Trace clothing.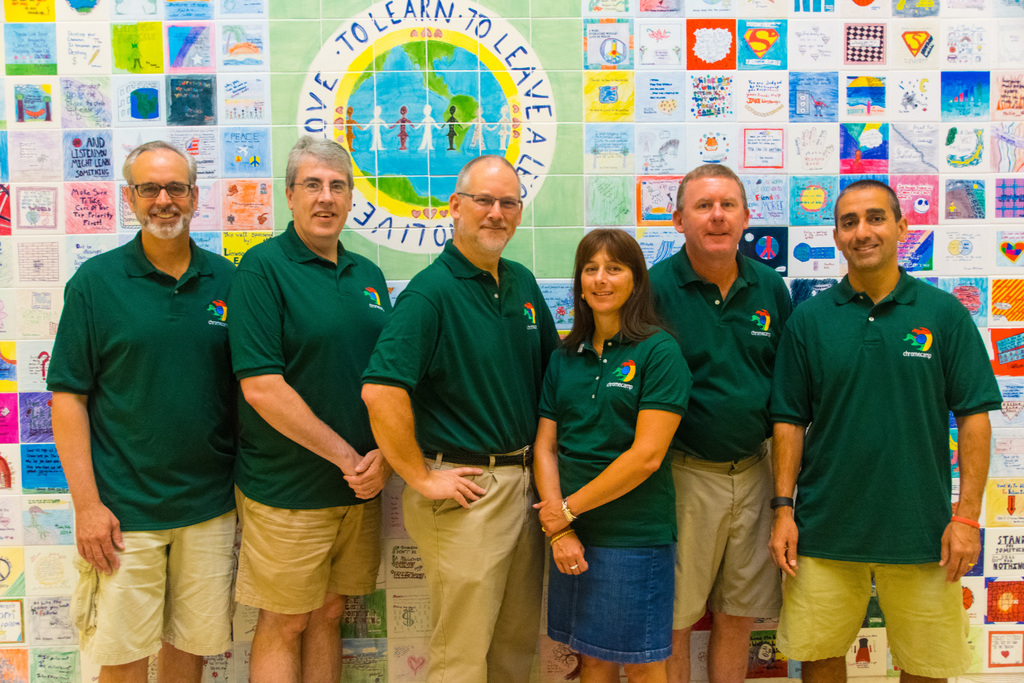
Traced to crop(622, 229, 811, 624).
